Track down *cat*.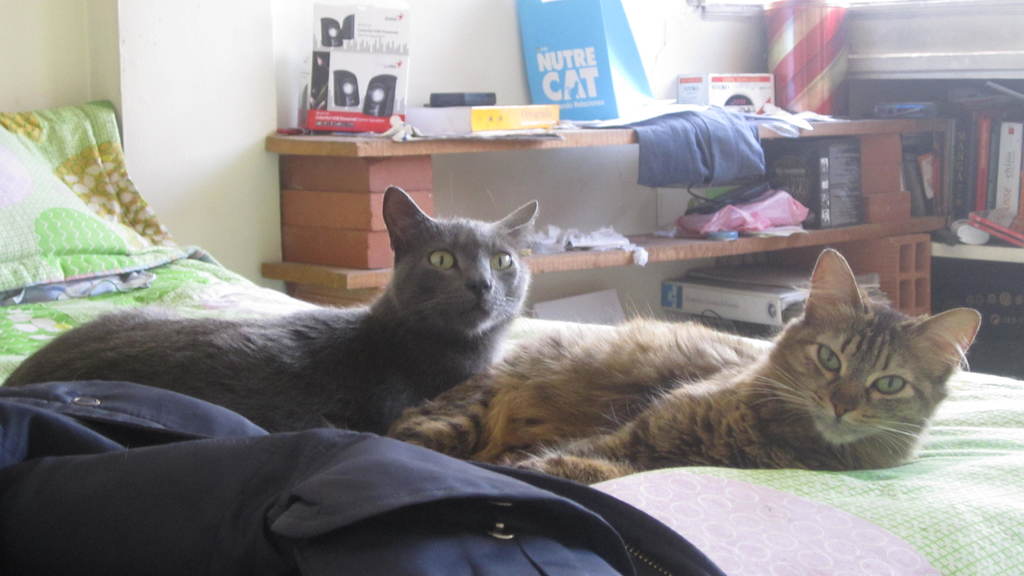
Tracked to x1=390, y1=243, x2=992, y2=489.
